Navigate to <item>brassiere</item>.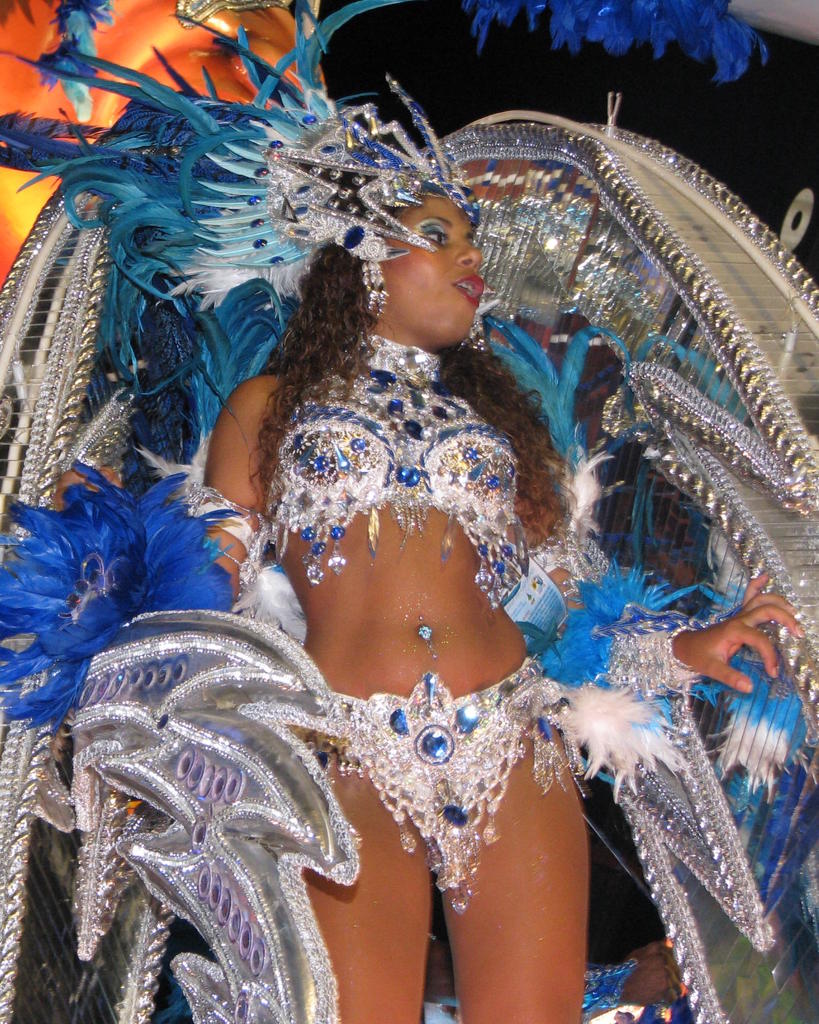
Navigation target: [258, 340, 523, 589].
